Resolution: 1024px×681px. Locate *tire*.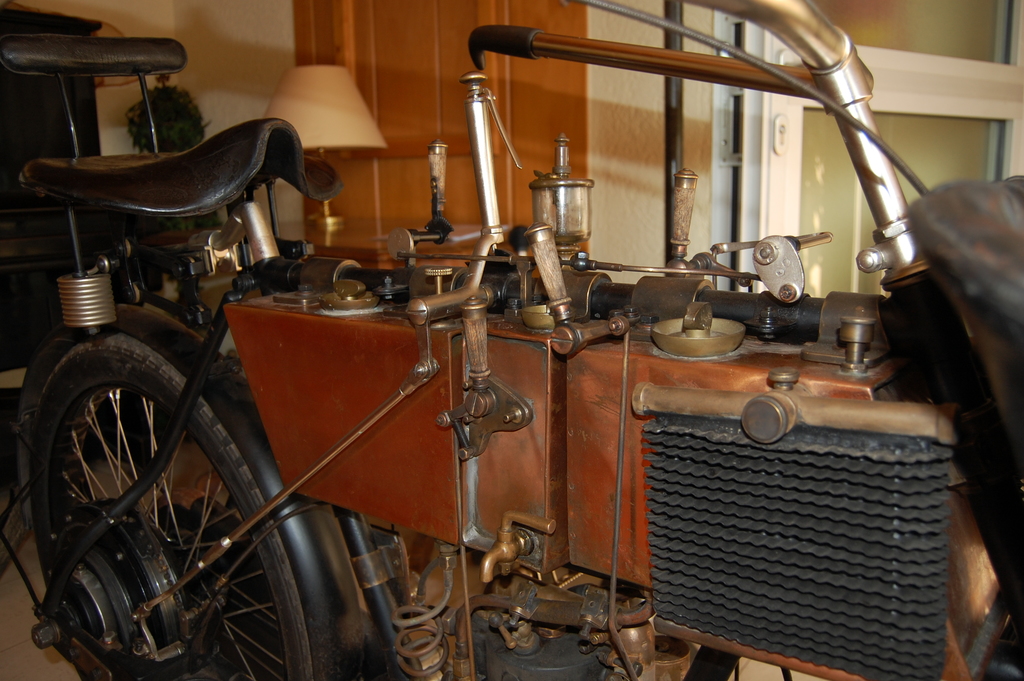
region(24, 329, 316, 680).
